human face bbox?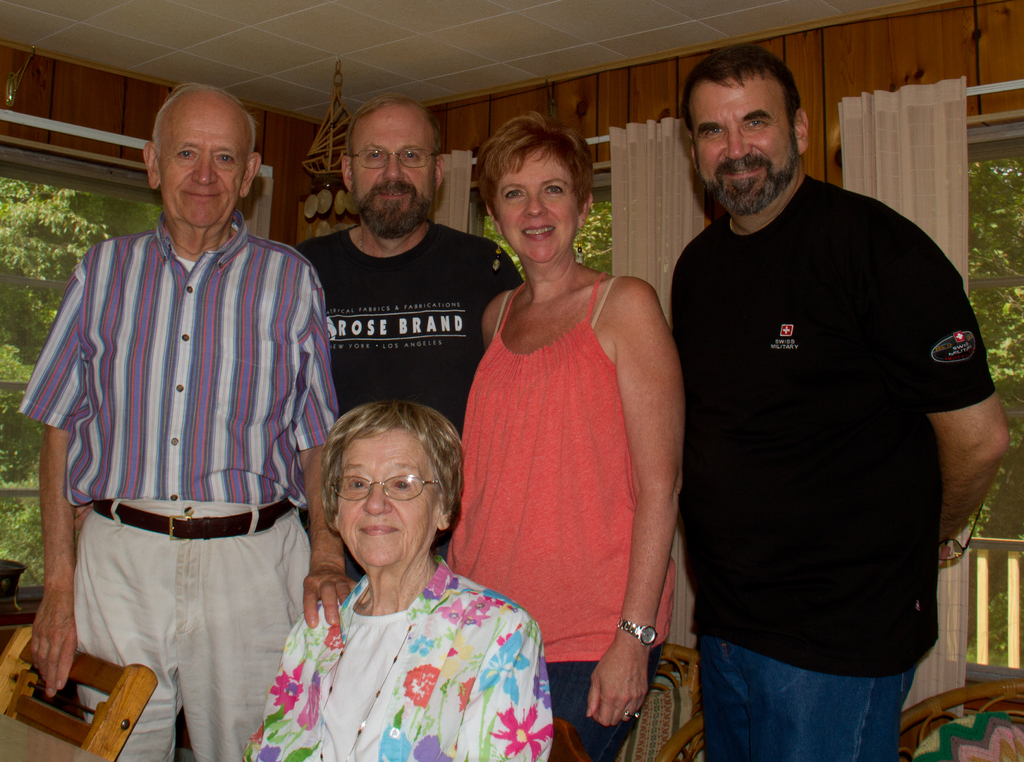
crop(492, 149, 576, 265)
